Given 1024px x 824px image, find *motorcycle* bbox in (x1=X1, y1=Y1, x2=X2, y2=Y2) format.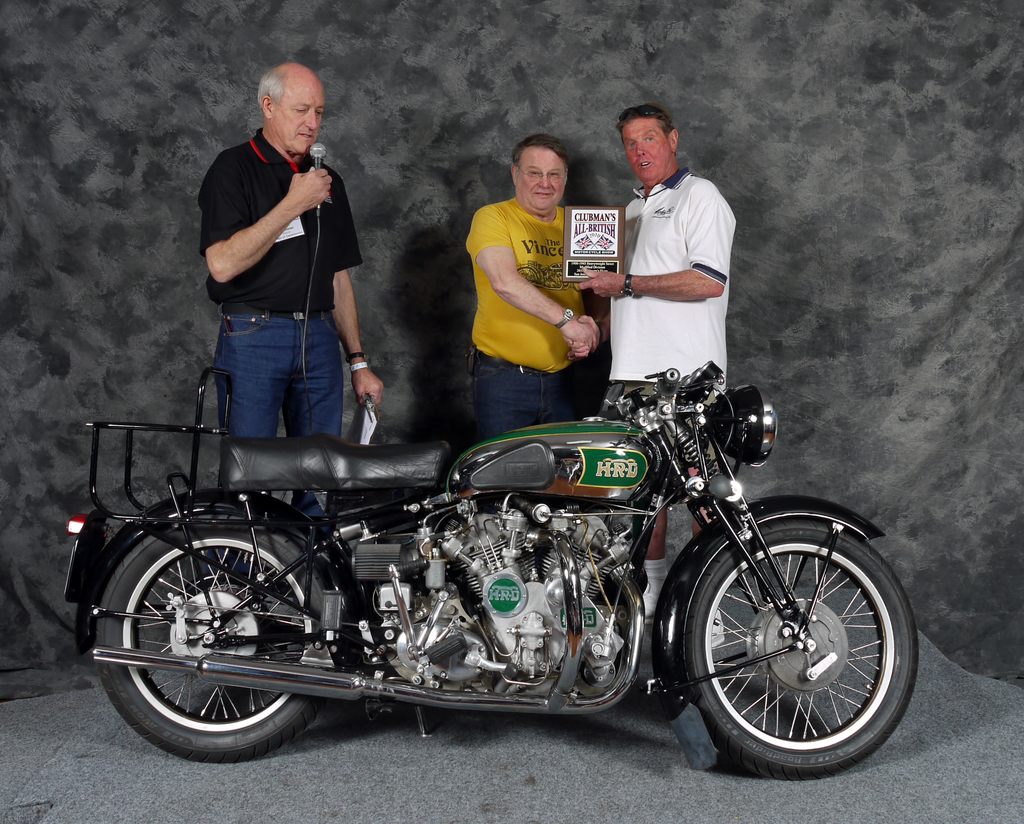
(x1=58, y1=342, x2=879, y2=782).
